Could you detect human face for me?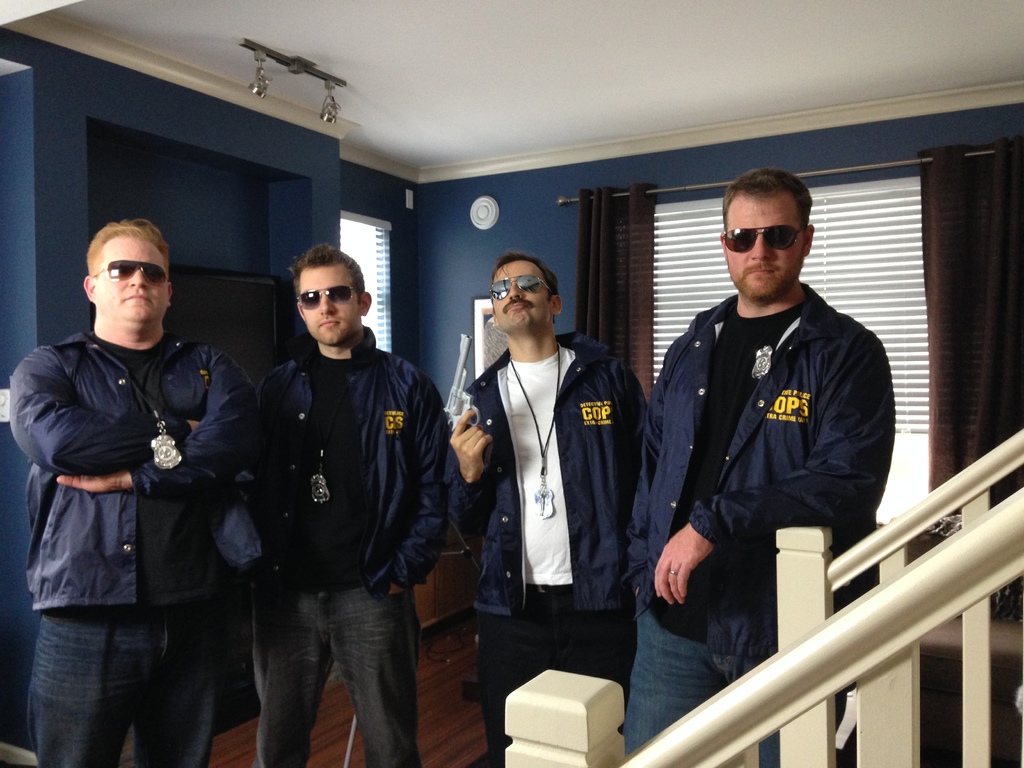
Detection result: (717,182,809,304).
